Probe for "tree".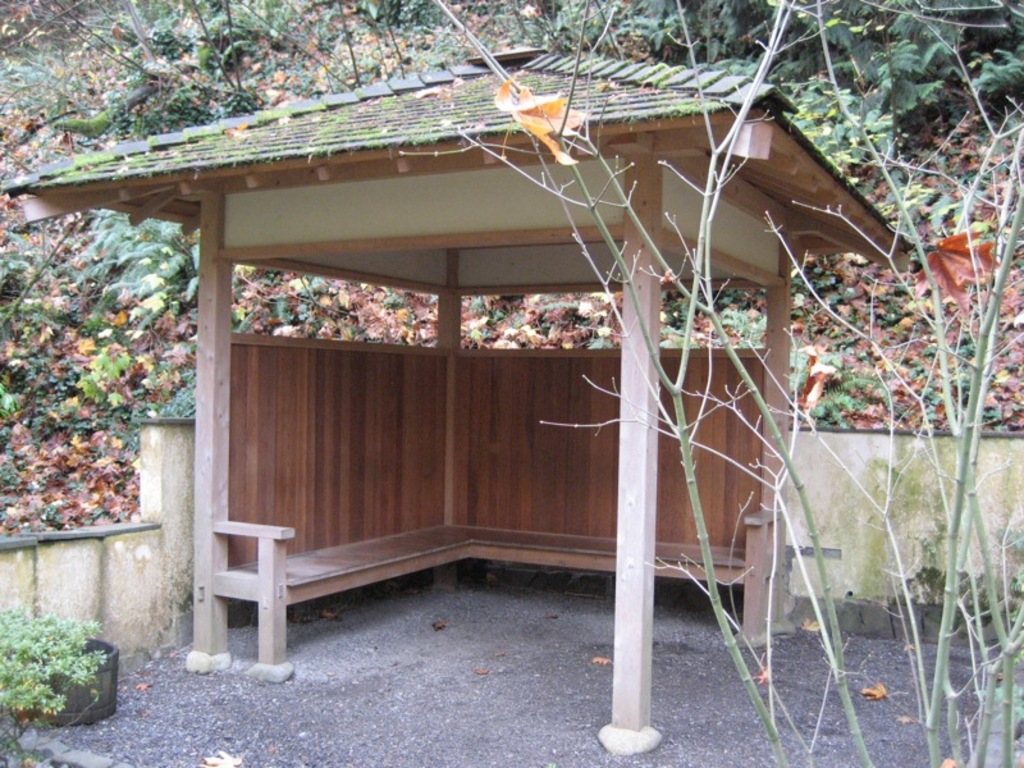
Probe result: (left=362, top=0, right=1023, bottom=182).
